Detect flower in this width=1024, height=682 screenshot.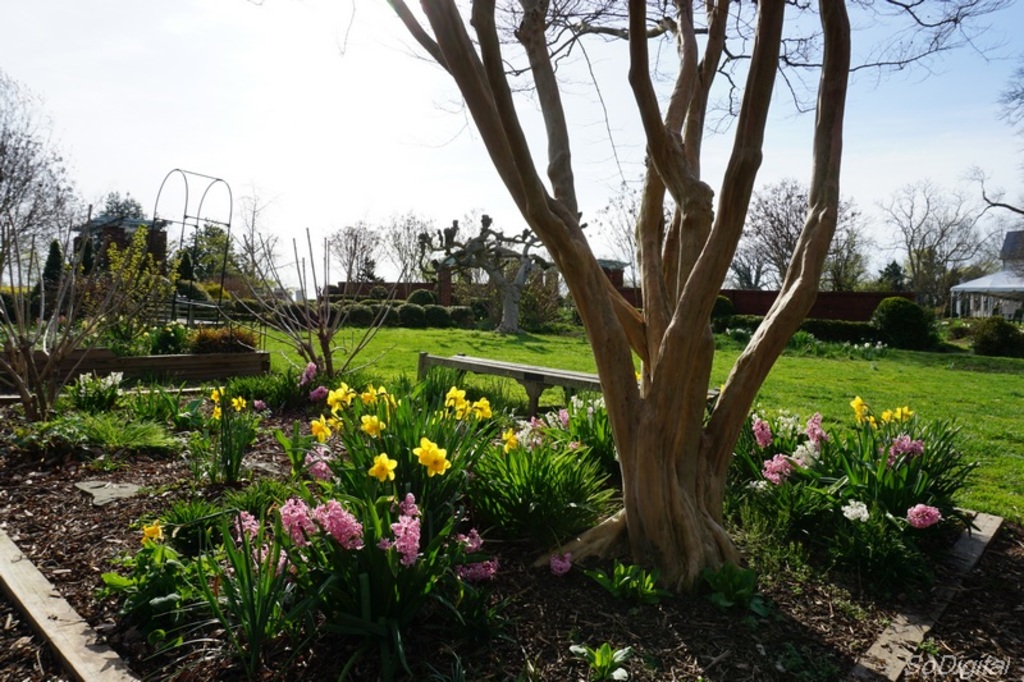
Detection: bbox(547, 553, 568, 572).
